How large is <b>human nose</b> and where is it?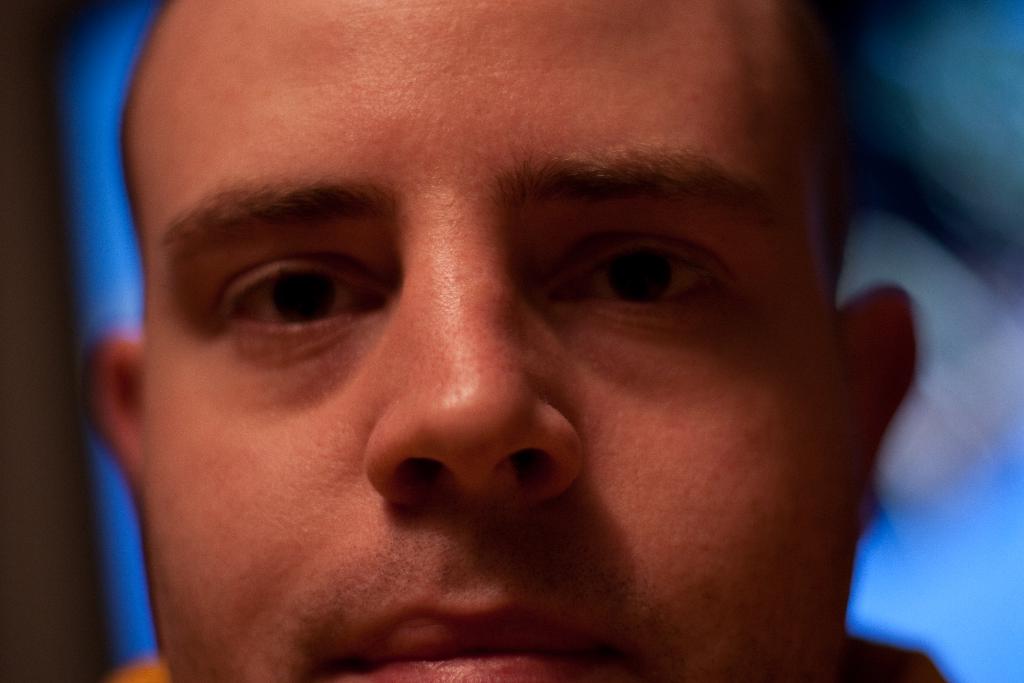
Bounding box: 363 229 583 509.
